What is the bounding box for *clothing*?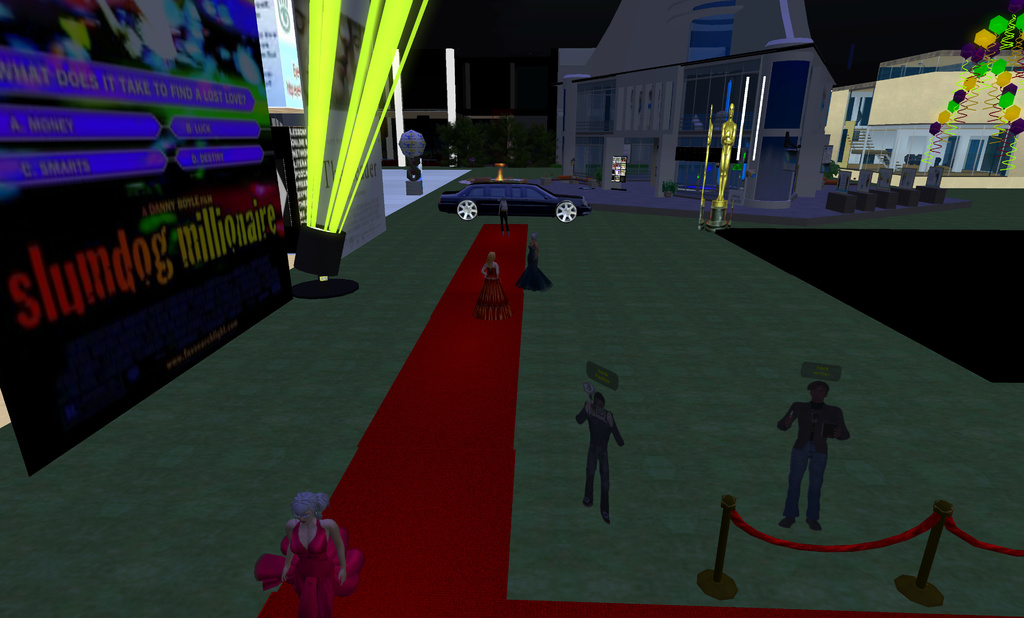
l=252, t=516, r=365, b=617.
